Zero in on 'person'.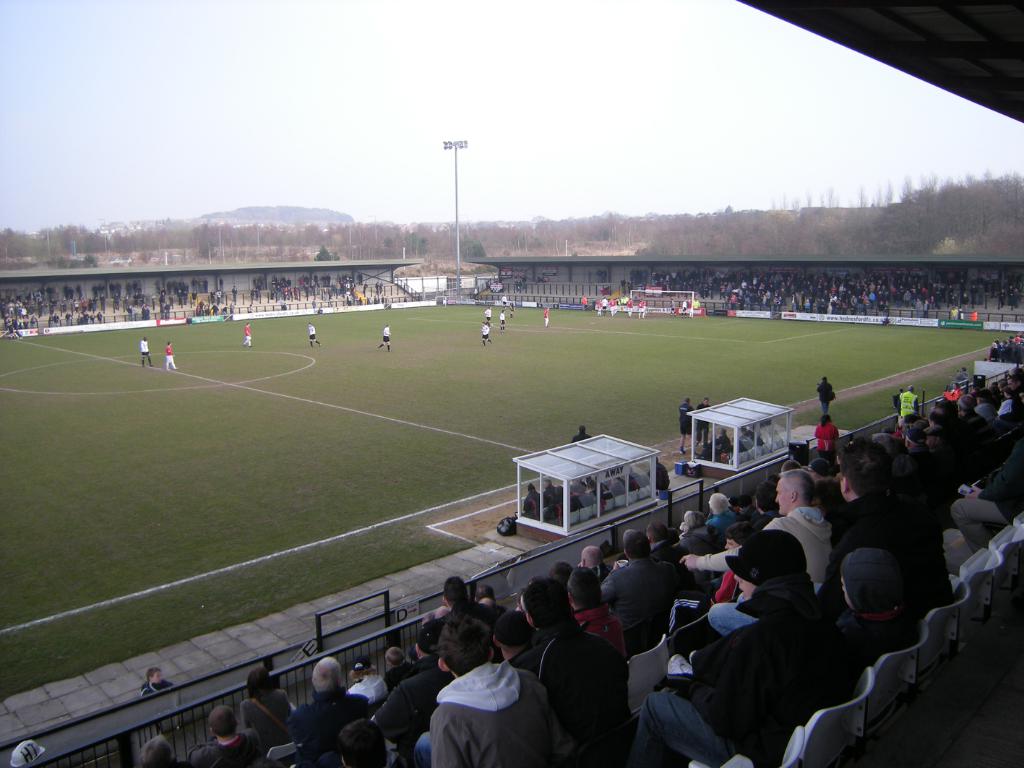
Zeroed in: 510, 303, 515, 321.
